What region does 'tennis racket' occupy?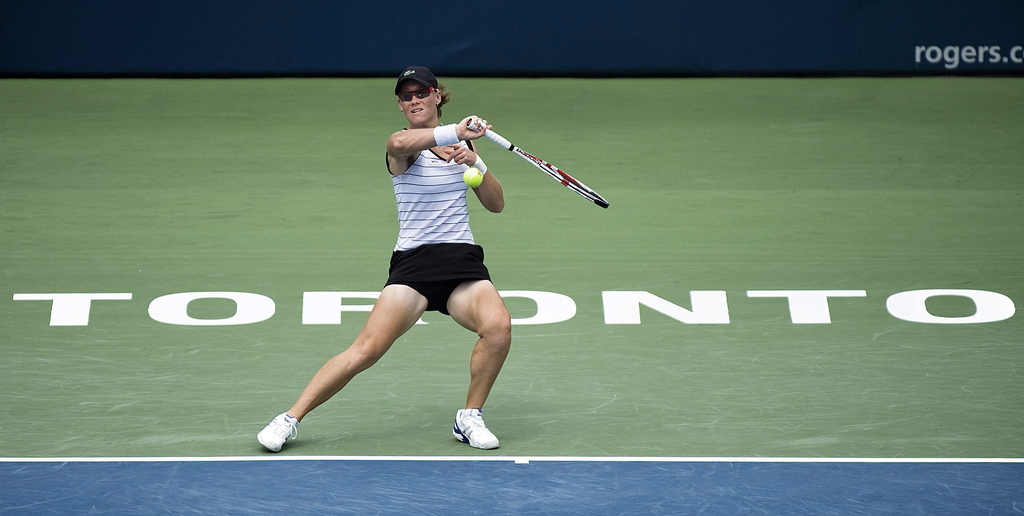
468, 119, 609, 211.
